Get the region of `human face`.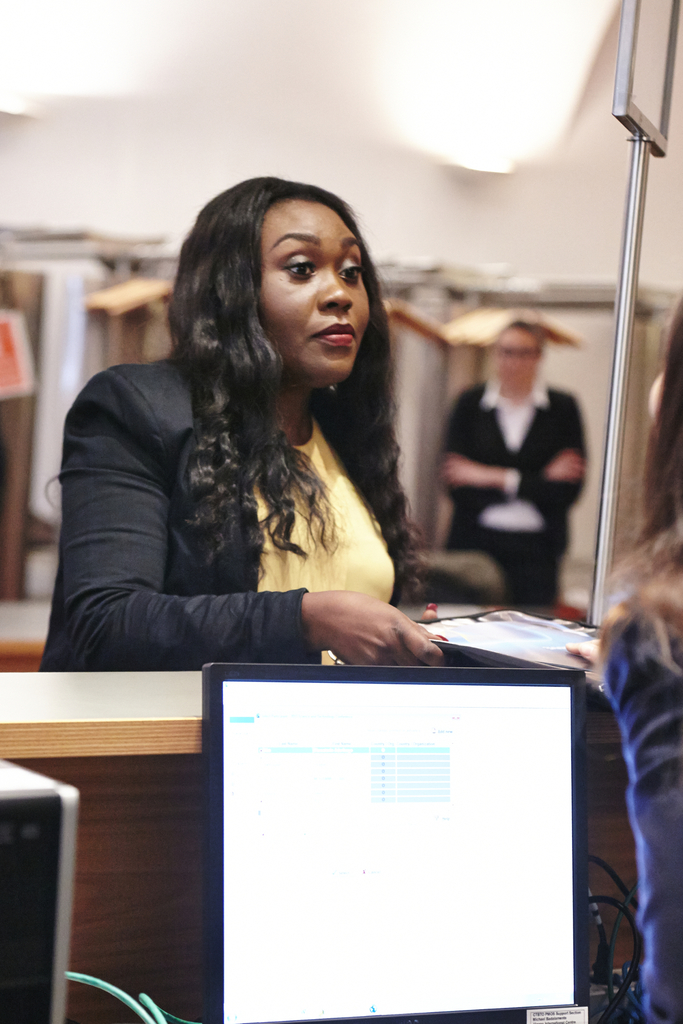
<region>259, 206, 368, 386</region>.
